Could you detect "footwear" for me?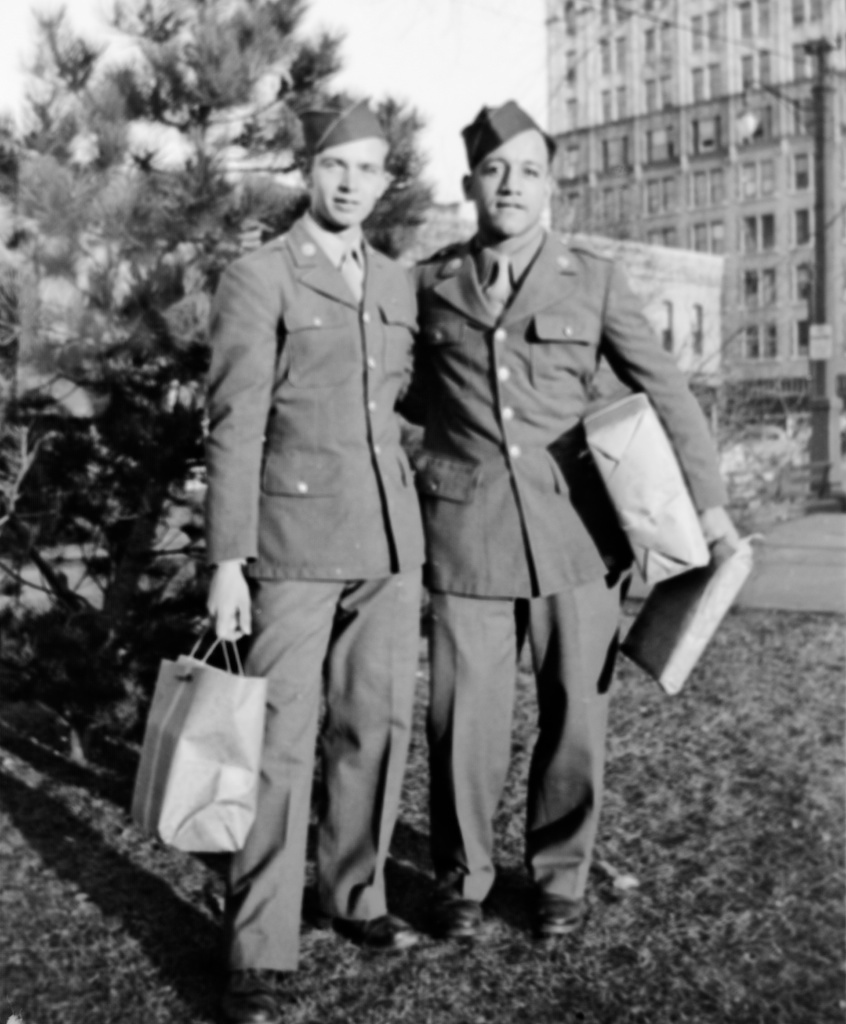
Detection result: (443,891,486,937).
